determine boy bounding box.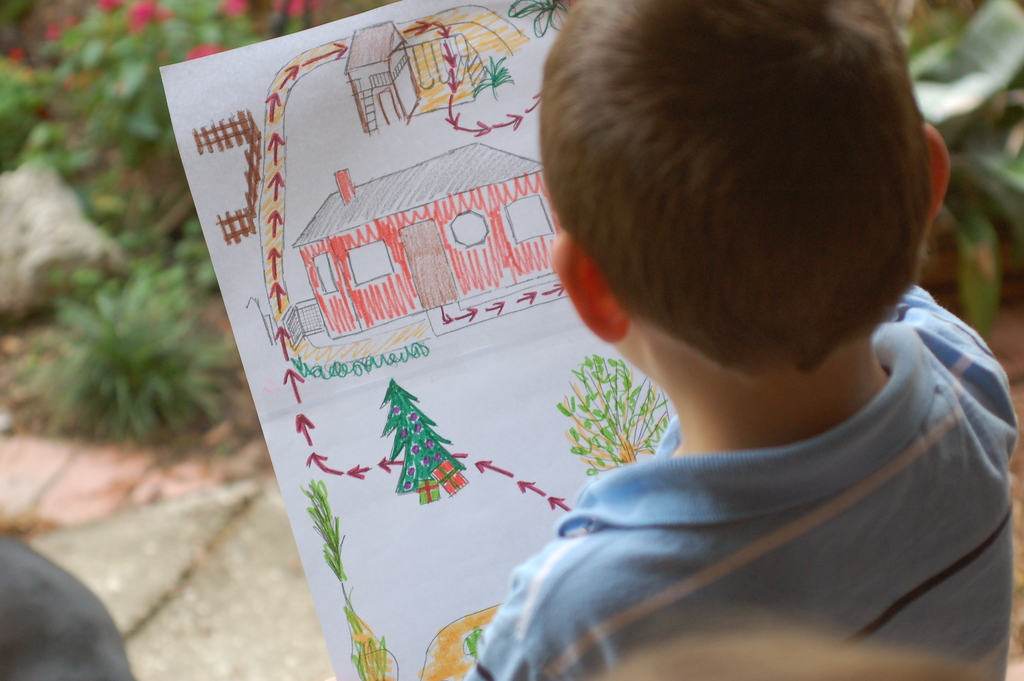
Determined: (463,0,1020,680).
